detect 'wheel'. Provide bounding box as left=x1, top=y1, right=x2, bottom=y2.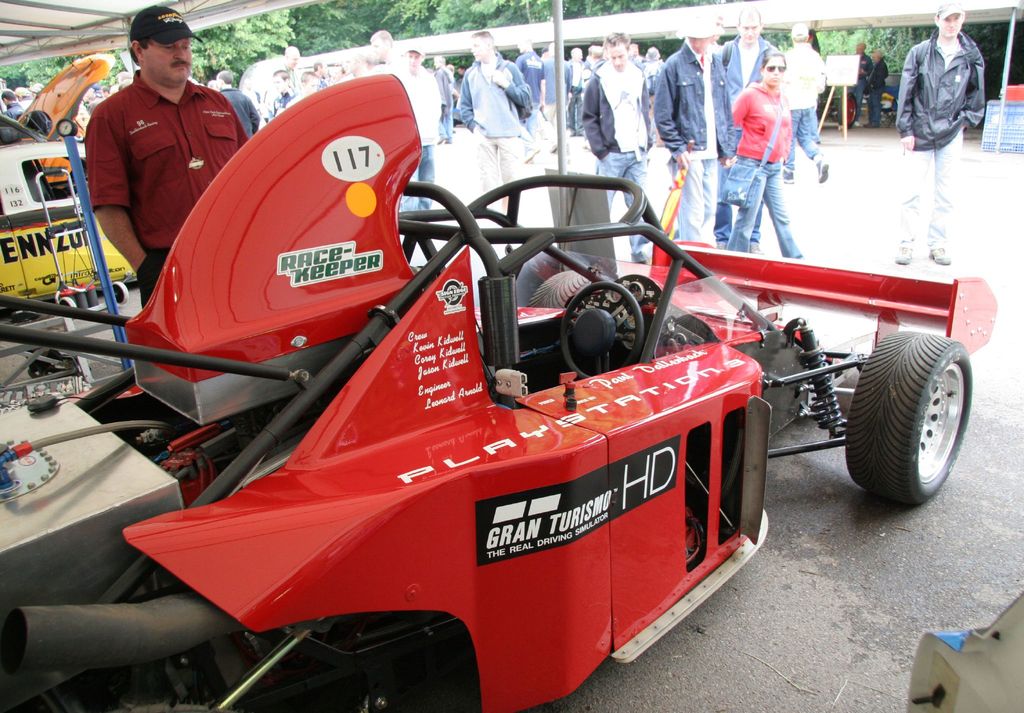
left=845, top=327, right=971, bottom=507.
